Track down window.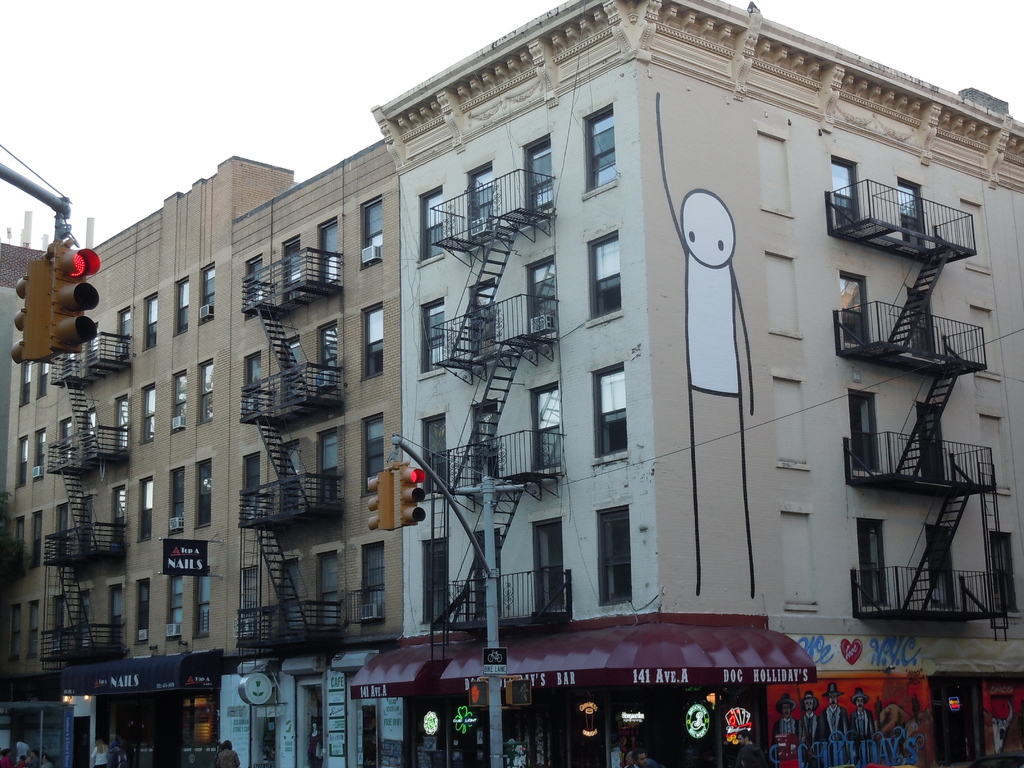
Tracked to detection(516, 138, 549, 213).
